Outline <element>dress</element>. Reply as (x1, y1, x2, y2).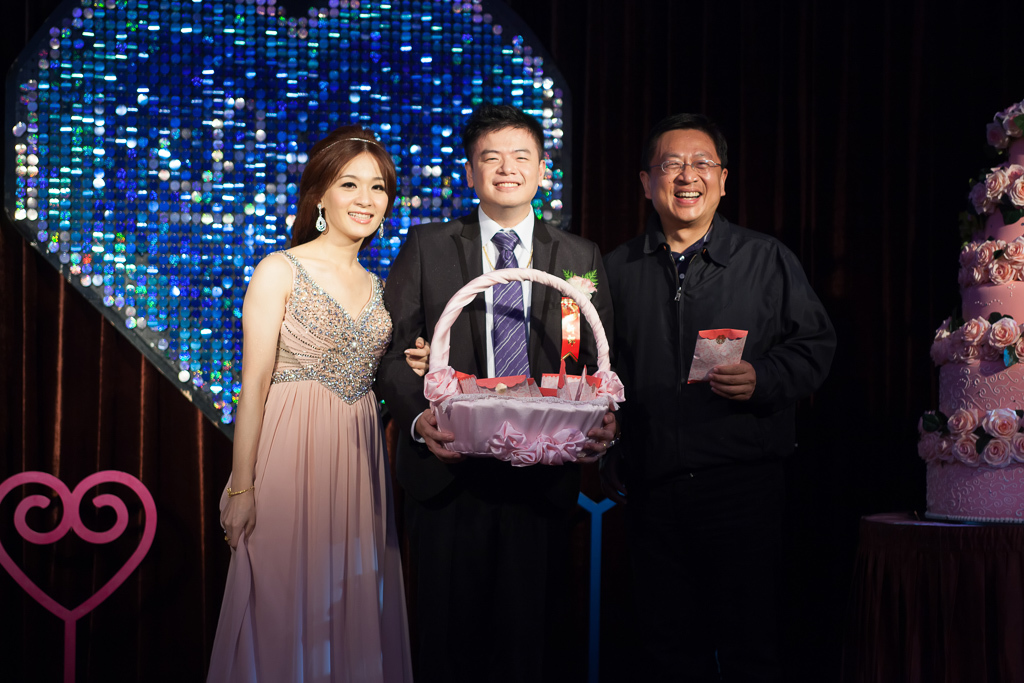
(196, 249, 417, 682).
